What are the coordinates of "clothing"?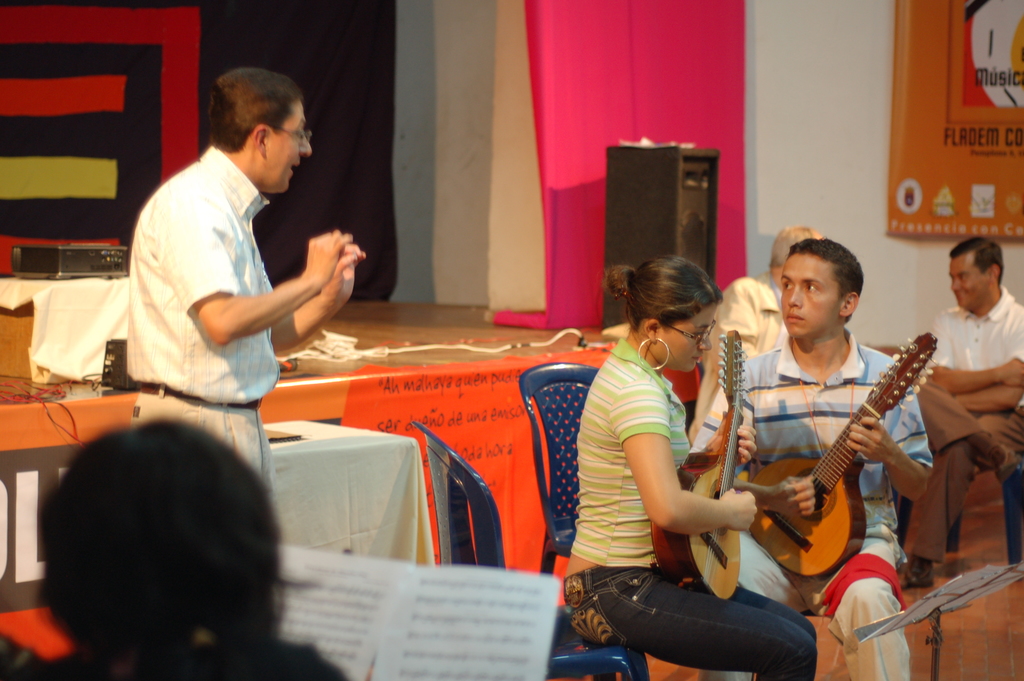
BBox(560, 338, 822, 680).
